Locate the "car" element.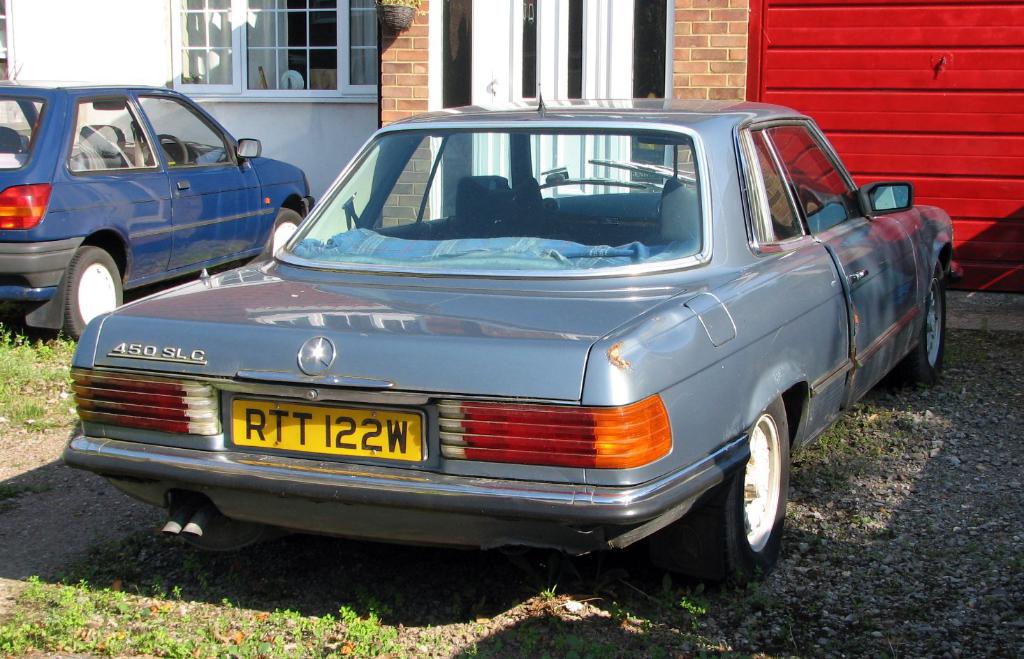
Element bbox: [left=0, top=80, right=316, bottom=341].
